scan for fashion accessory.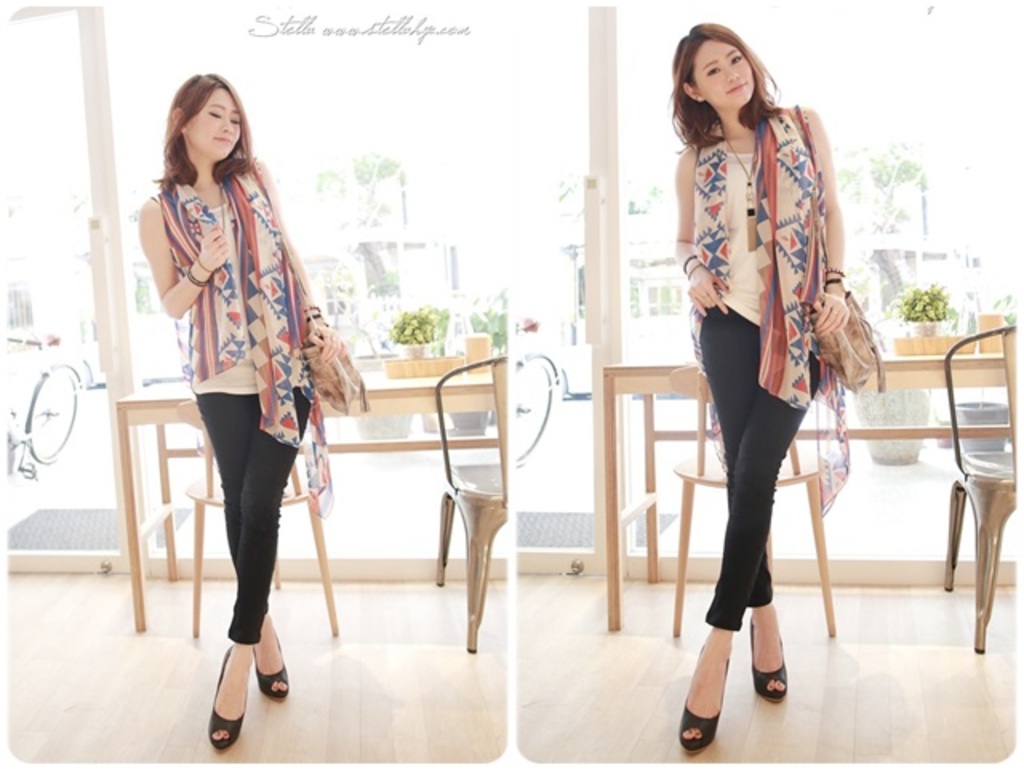
Scan result: left=174, top=165, right=320, bottom=512.
